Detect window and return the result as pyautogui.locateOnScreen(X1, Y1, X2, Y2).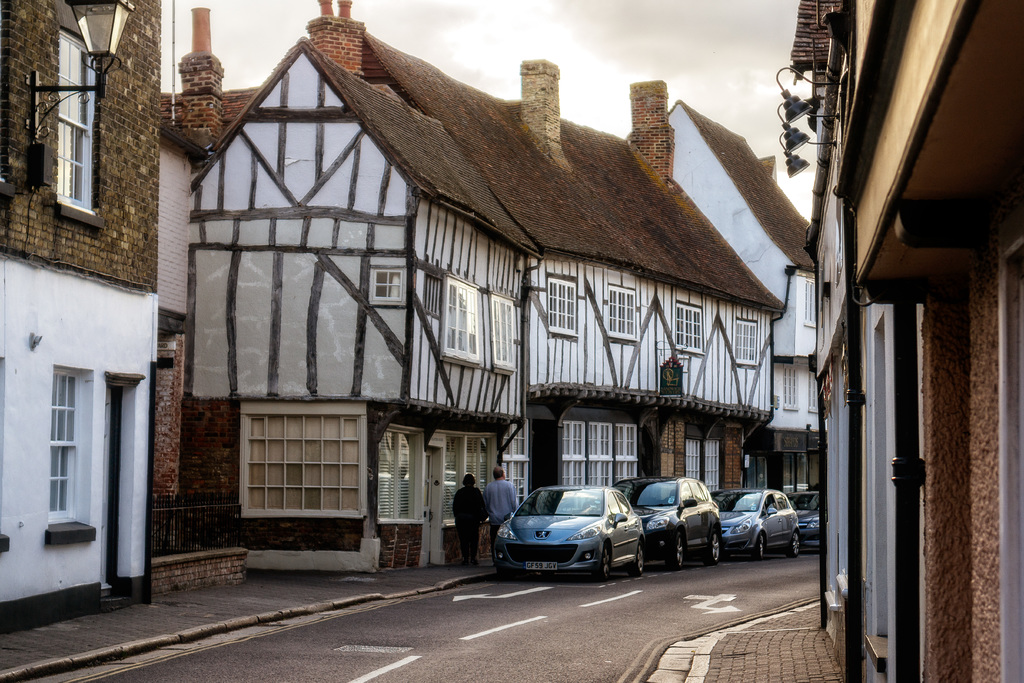
pyautogui.locateOnScreen(544, 278, 581, 329).
